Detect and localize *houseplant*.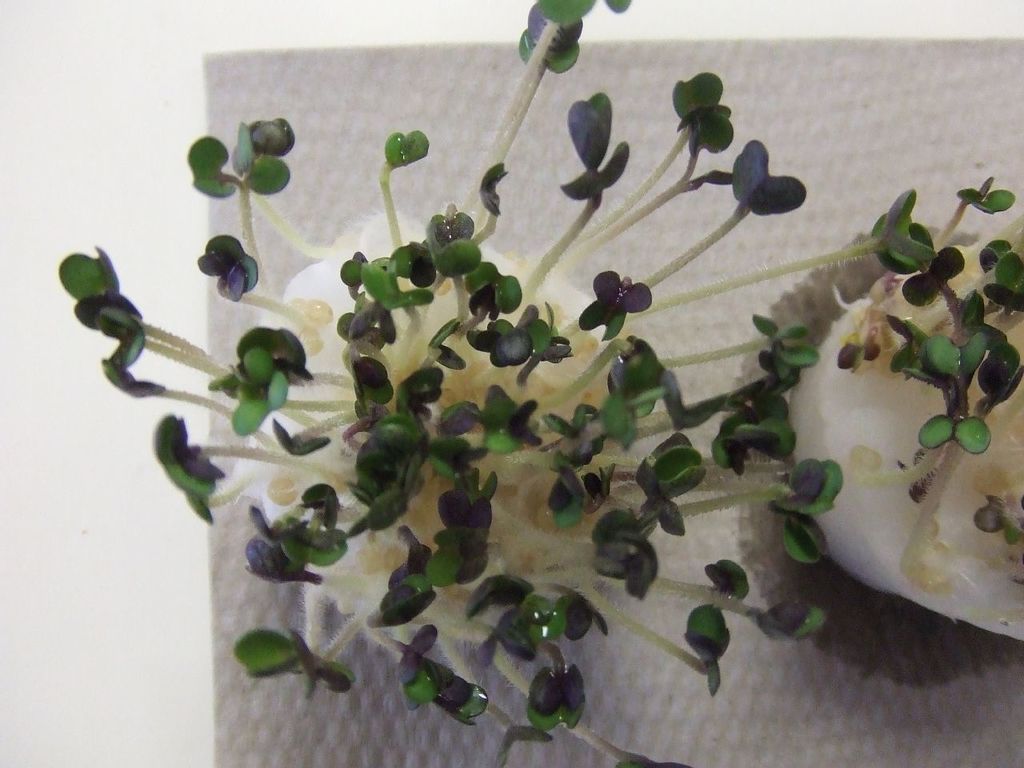
Localized at box(778, 183, 1023, 669).
